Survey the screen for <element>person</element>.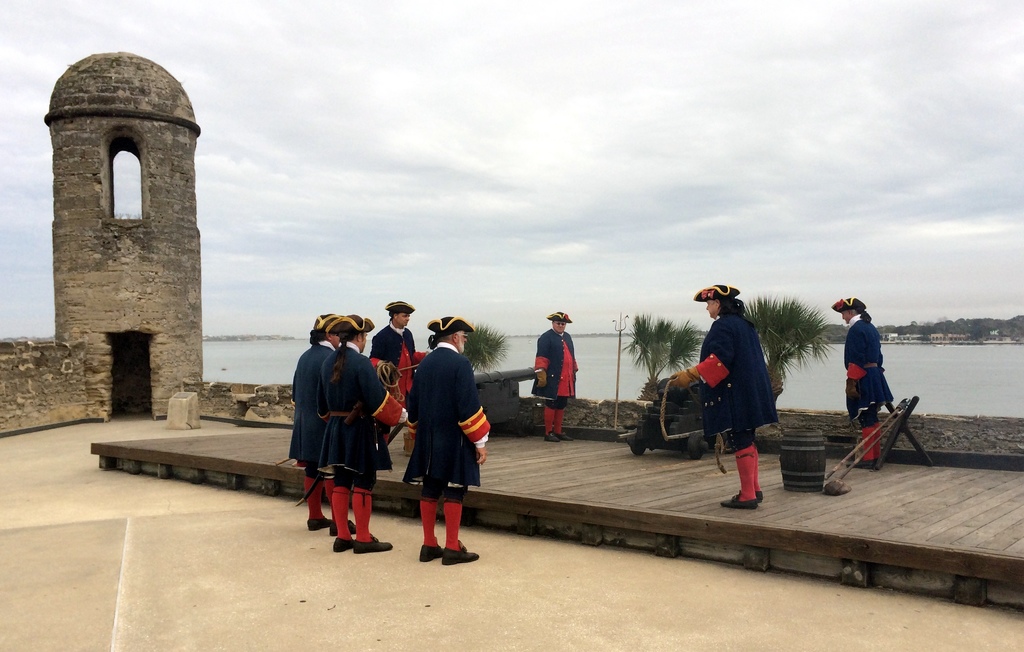
Survey found: pyautogui.locateOnScreen(372, 302, 413, 459).
